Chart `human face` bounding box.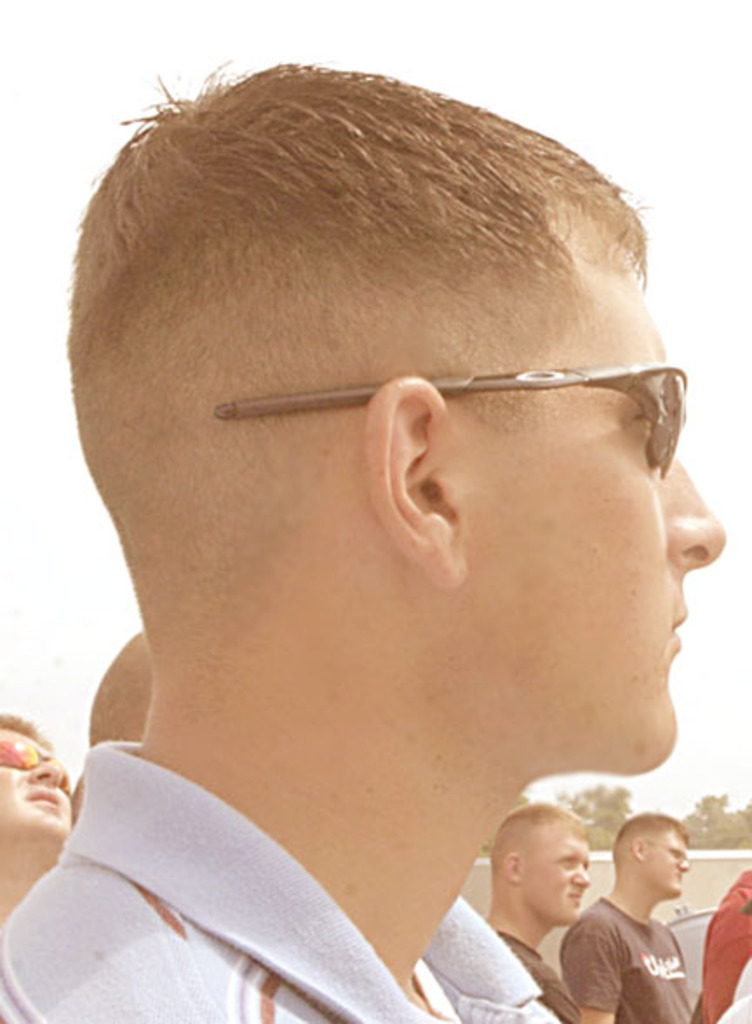
Charted: [0, 733, 73, 892].
